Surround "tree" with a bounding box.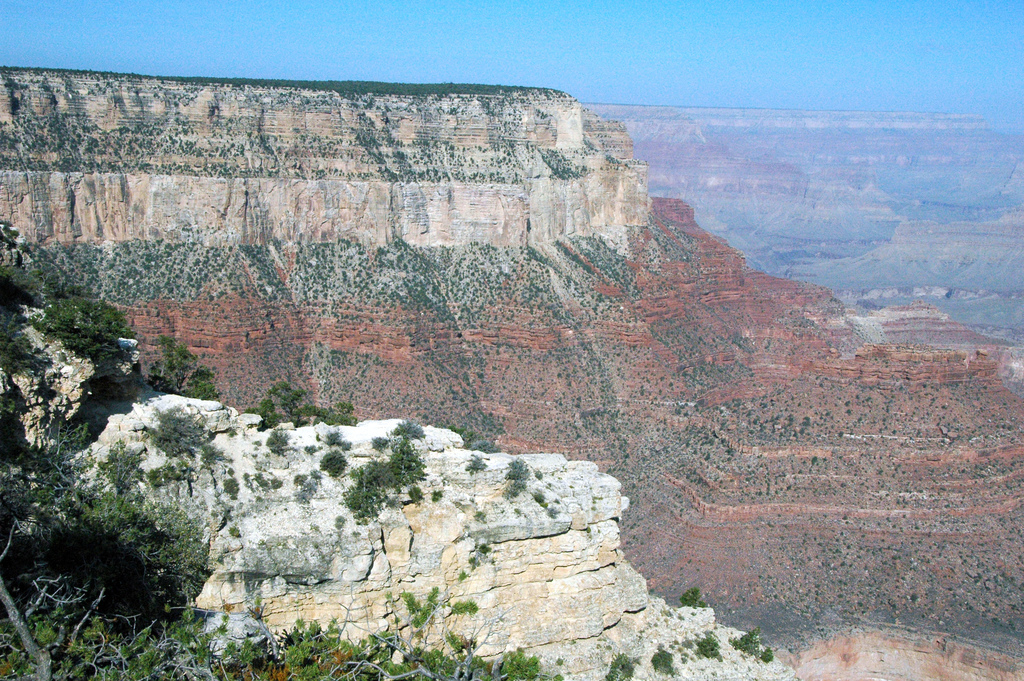
box(0, 227, 204, 609).
